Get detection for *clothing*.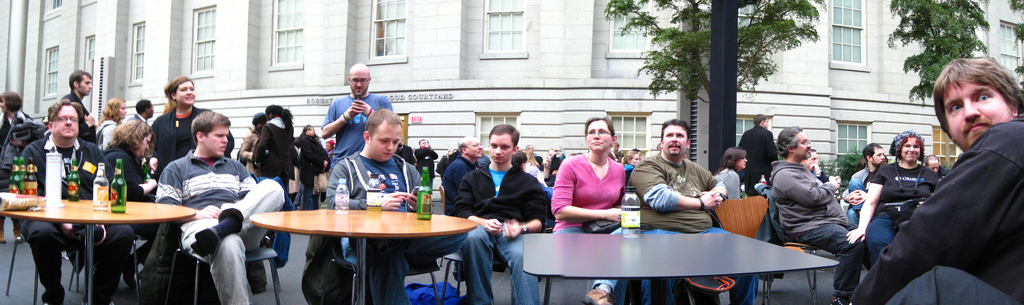
Detection: box=[147, 106, 214, 165].
